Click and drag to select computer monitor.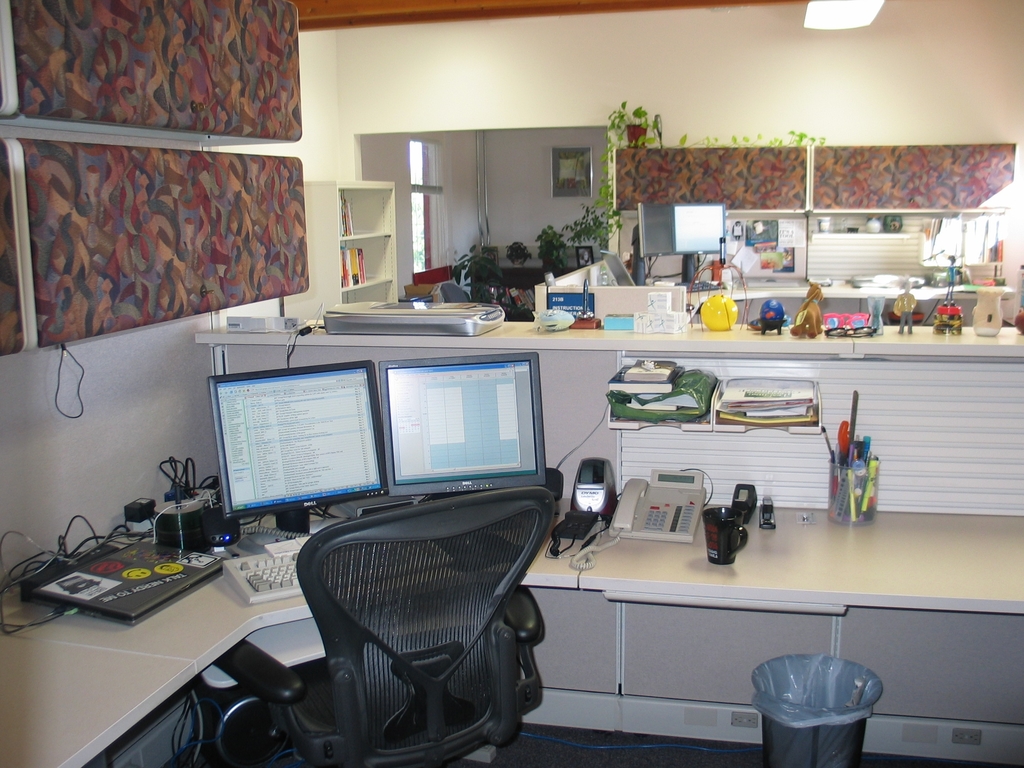
Selection: box=[376, 353, 543, 502].
